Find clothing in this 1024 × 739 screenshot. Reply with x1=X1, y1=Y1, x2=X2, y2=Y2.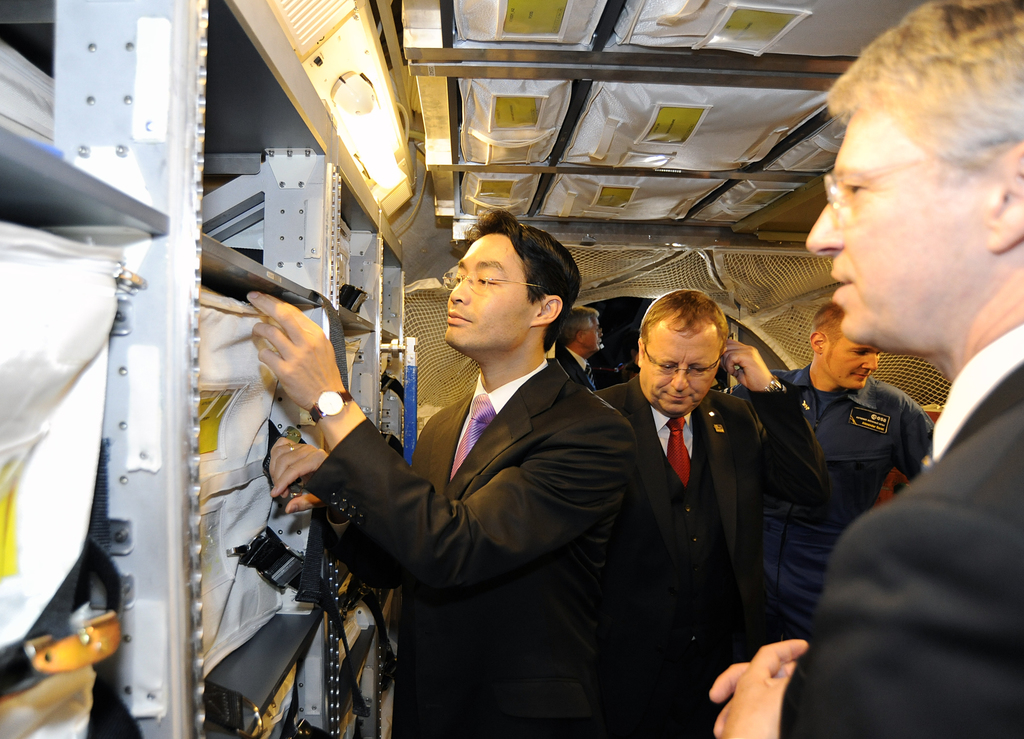
x1=788, y1=330, x2=1023, y2=738.
